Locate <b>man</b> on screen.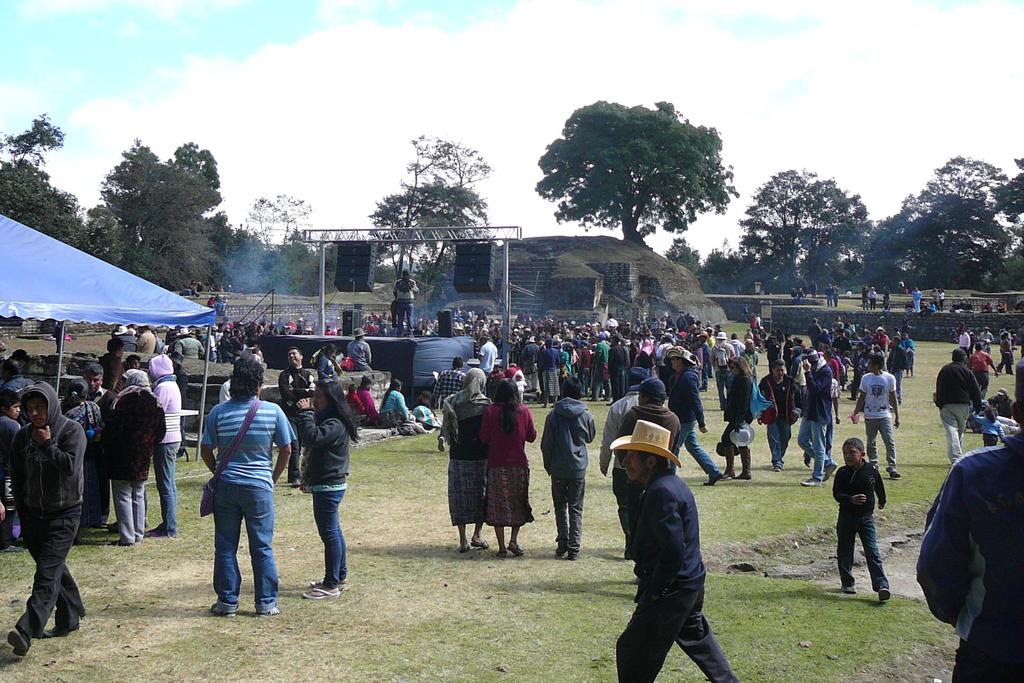
On screen at l=610, t=416, r=744, b=682.
